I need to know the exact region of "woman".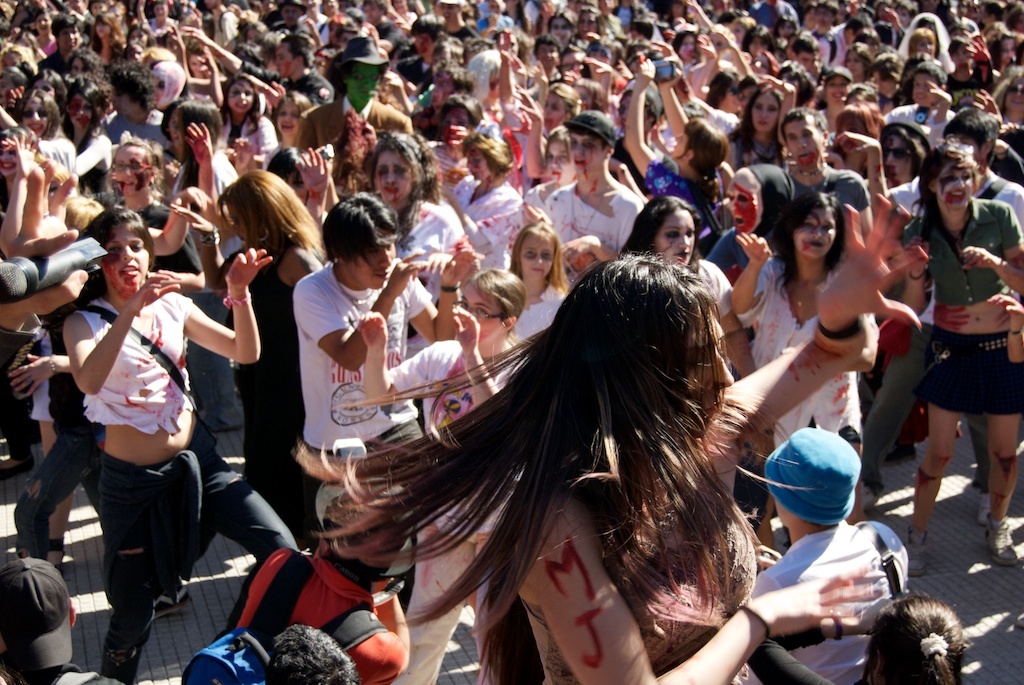
Region: left=536, top=33, right=564, bottom=80.
